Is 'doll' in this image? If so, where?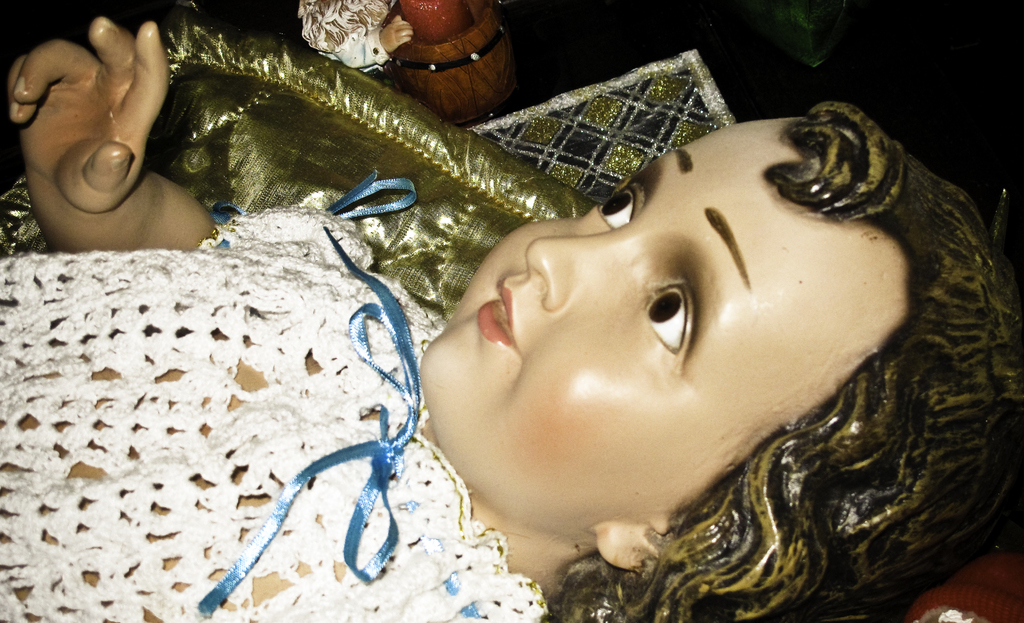
Yes, at x1=0 y1=4 x2=1023 y2=622.
